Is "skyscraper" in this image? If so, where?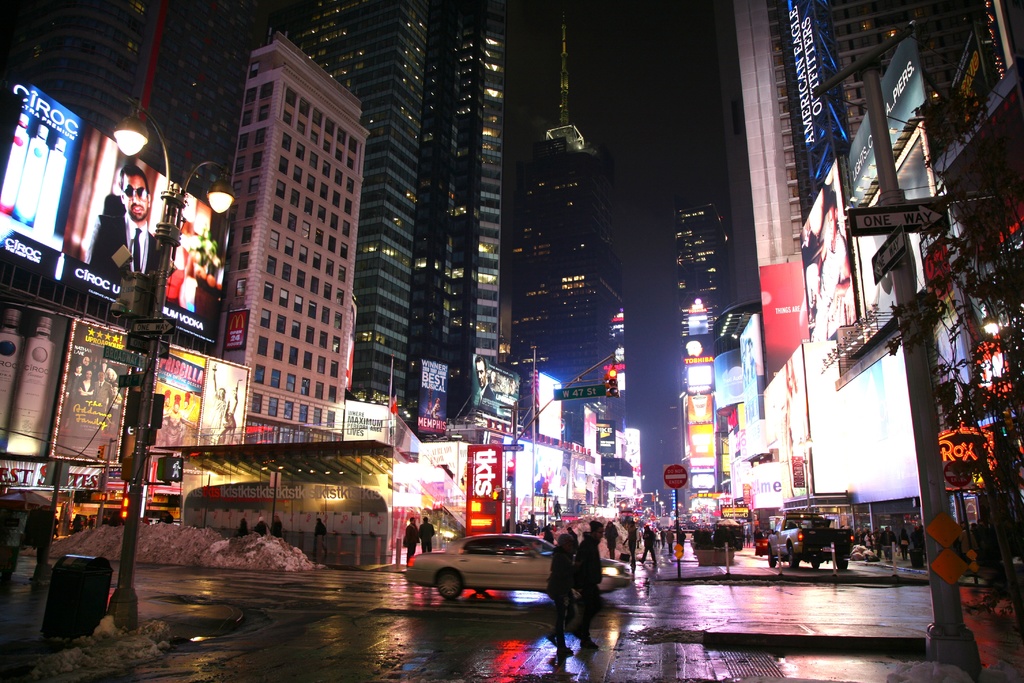
Yes, at [x1=729, y1=0, x2=913, y2=366].
